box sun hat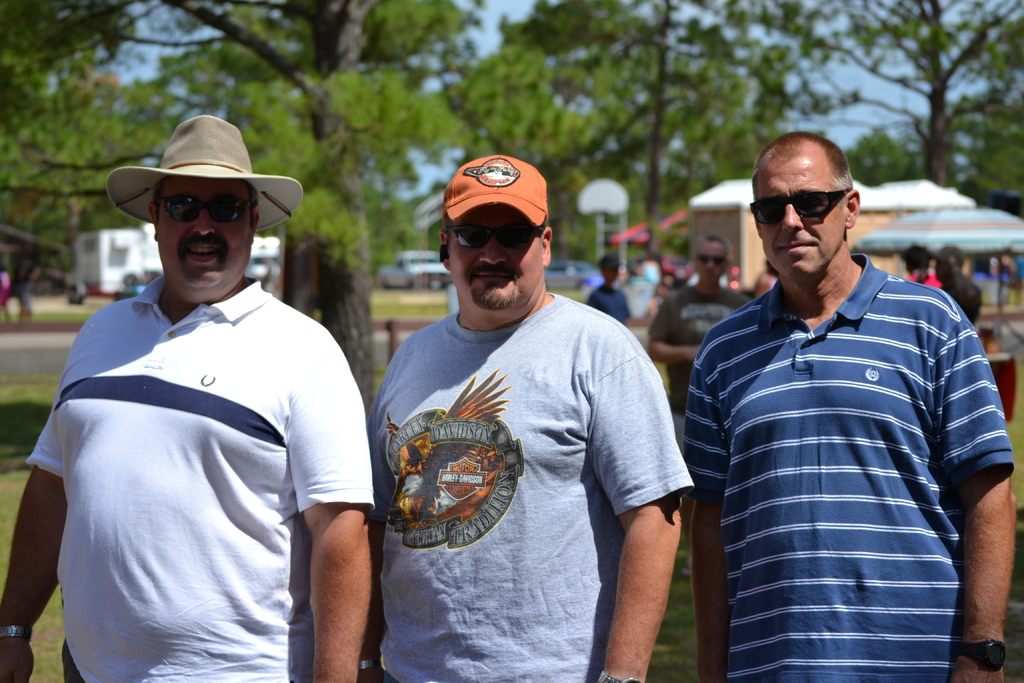
[x1=598, y1=252, x2=622, y2=274]
